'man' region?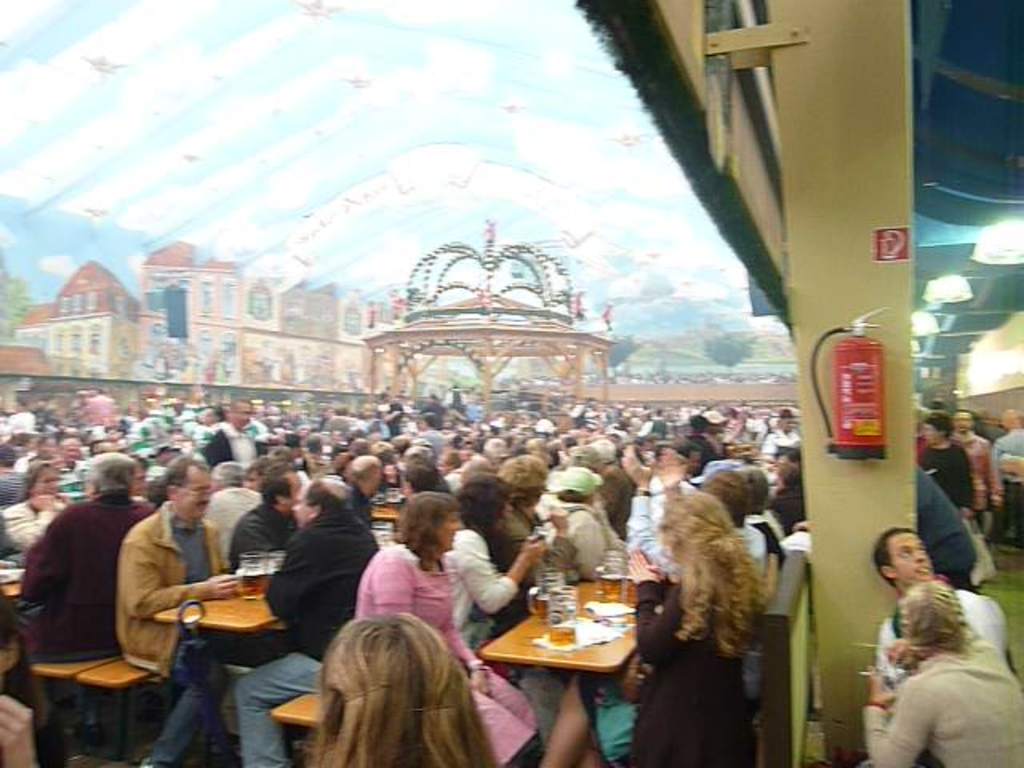
left=205, top=402, right=267, bottom=480
